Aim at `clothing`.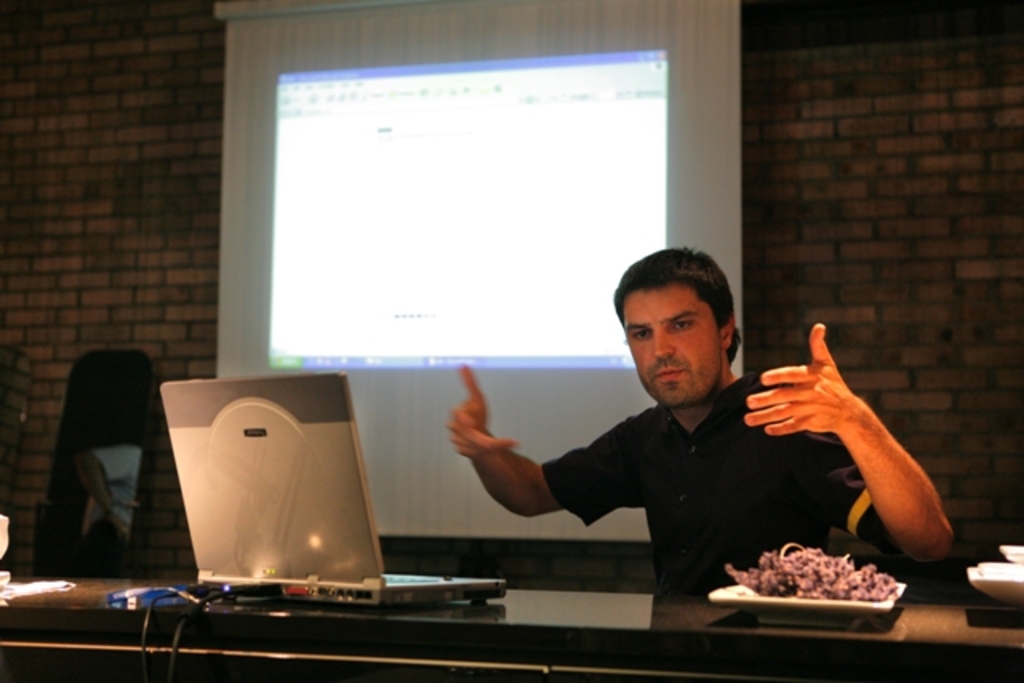
Aimed at BBox(544, 398, 898, 600).
